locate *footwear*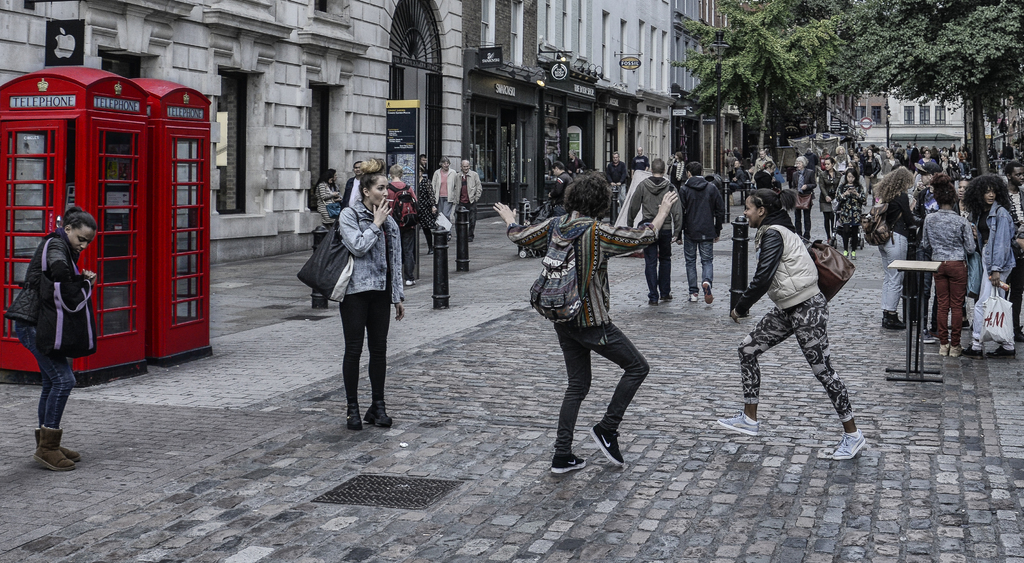
x1=33 y1=428 x2=82 y2=466
